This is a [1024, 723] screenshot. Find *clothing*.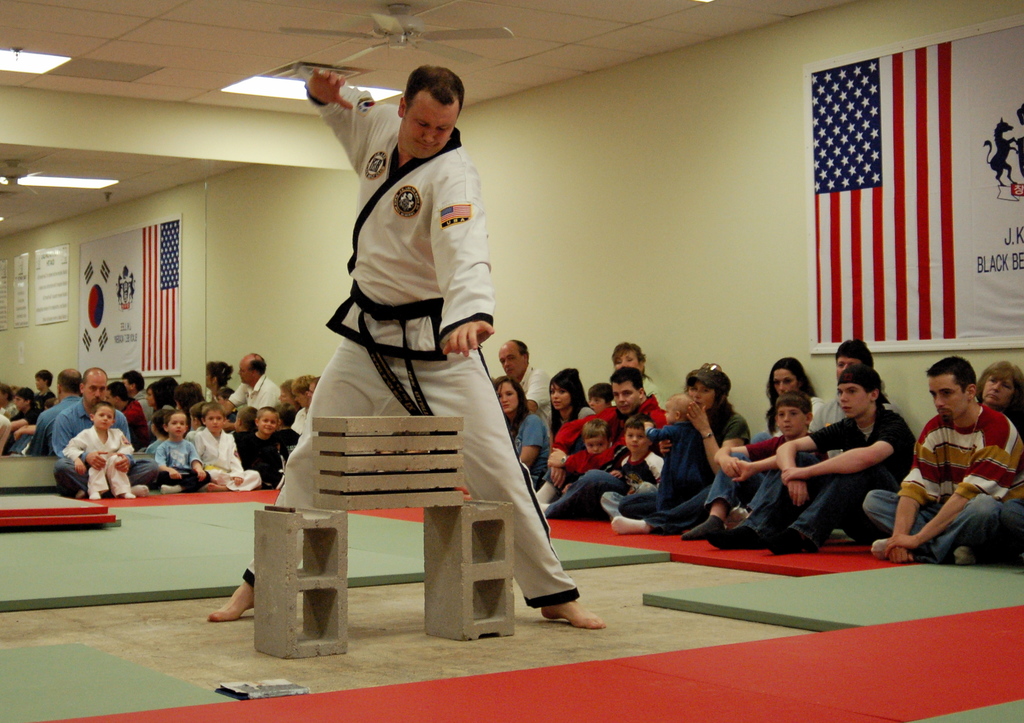
Bounding box: (left=47, top=394, right=162, bottom=487).
